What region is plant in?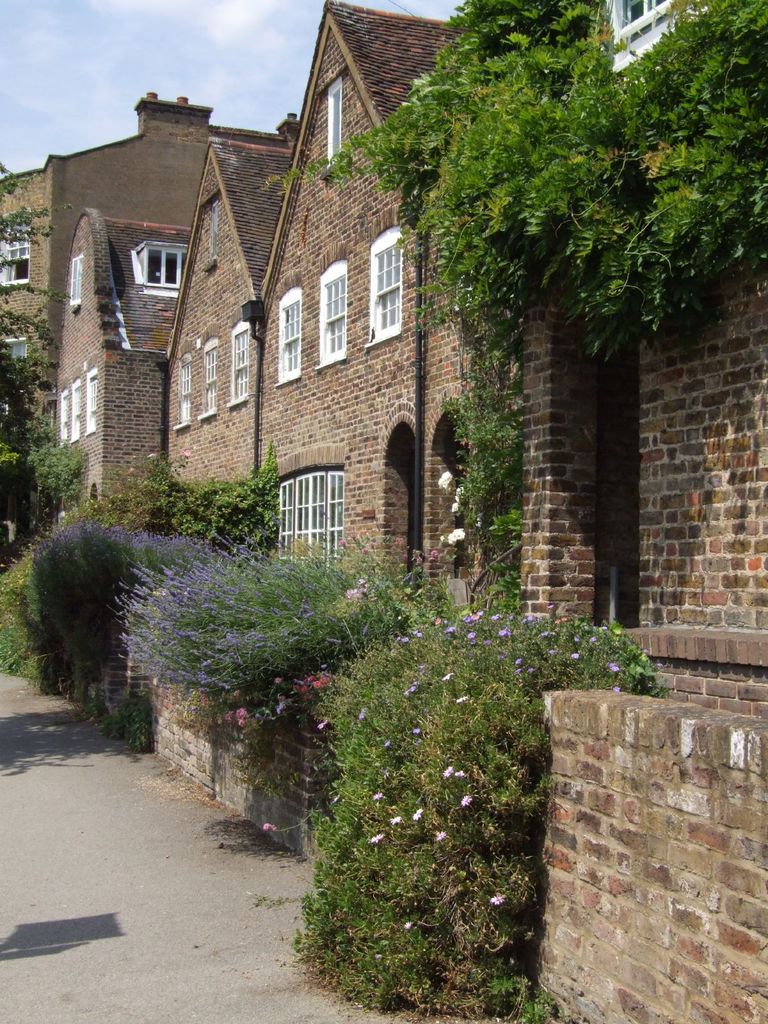
{"left": 140, "top": 447, "right": 280, "bottom": 545}.
